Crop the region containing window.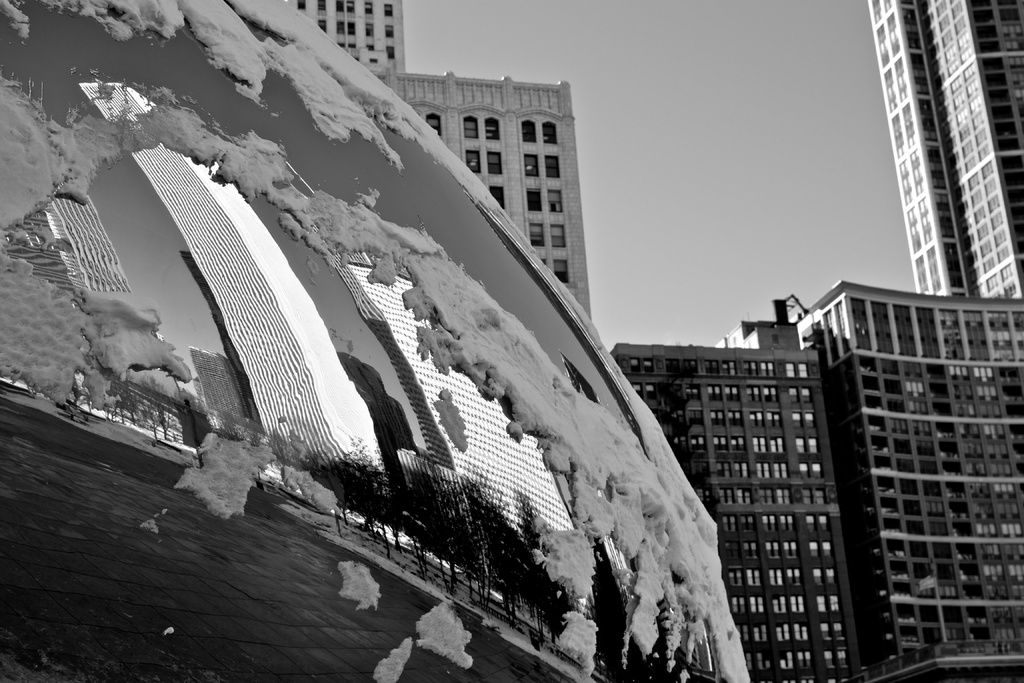
Crop region: crop(481, 147, 502, 182).
